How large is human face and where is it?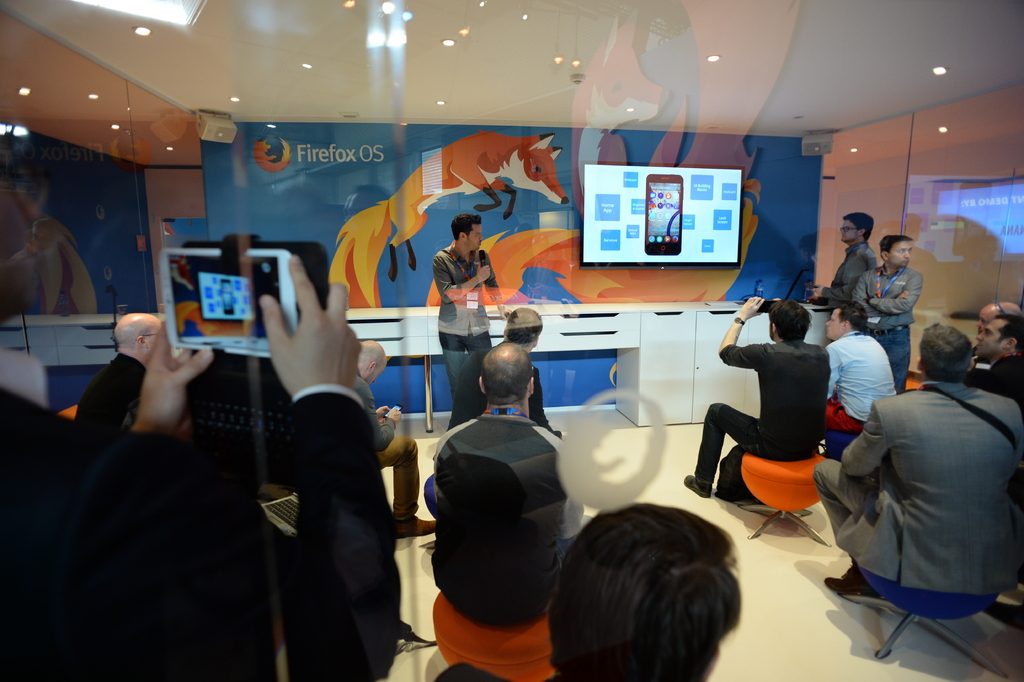
Bounding box: <bbox>838, 222, 858, 242</bbox>.
